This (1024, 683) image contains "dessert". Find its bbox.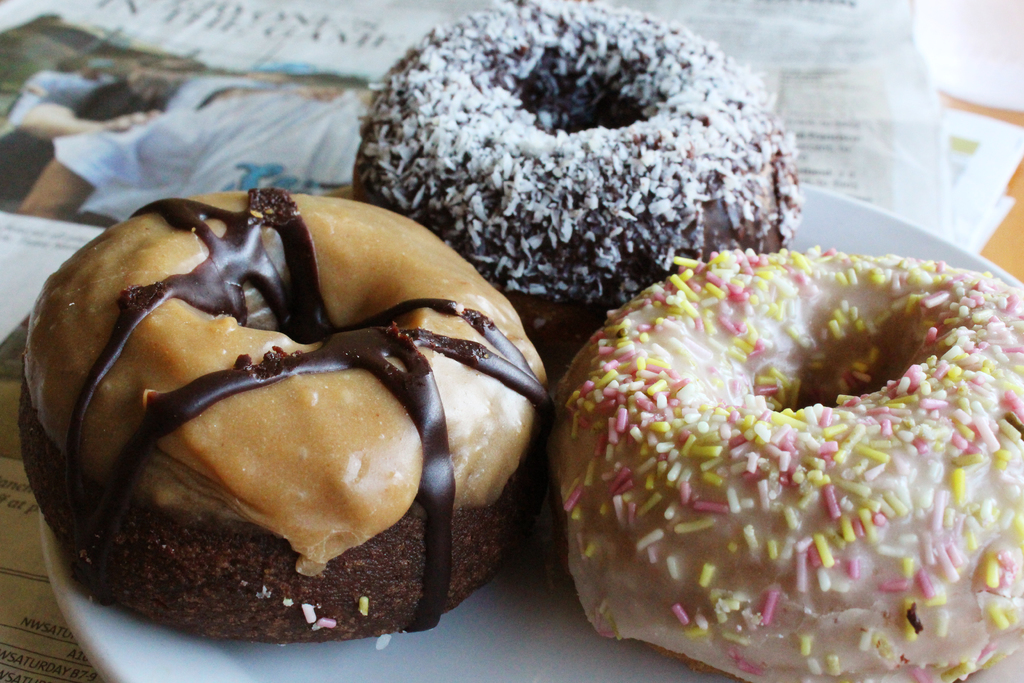
(left=34, top=181, right=537, bottom=665).
